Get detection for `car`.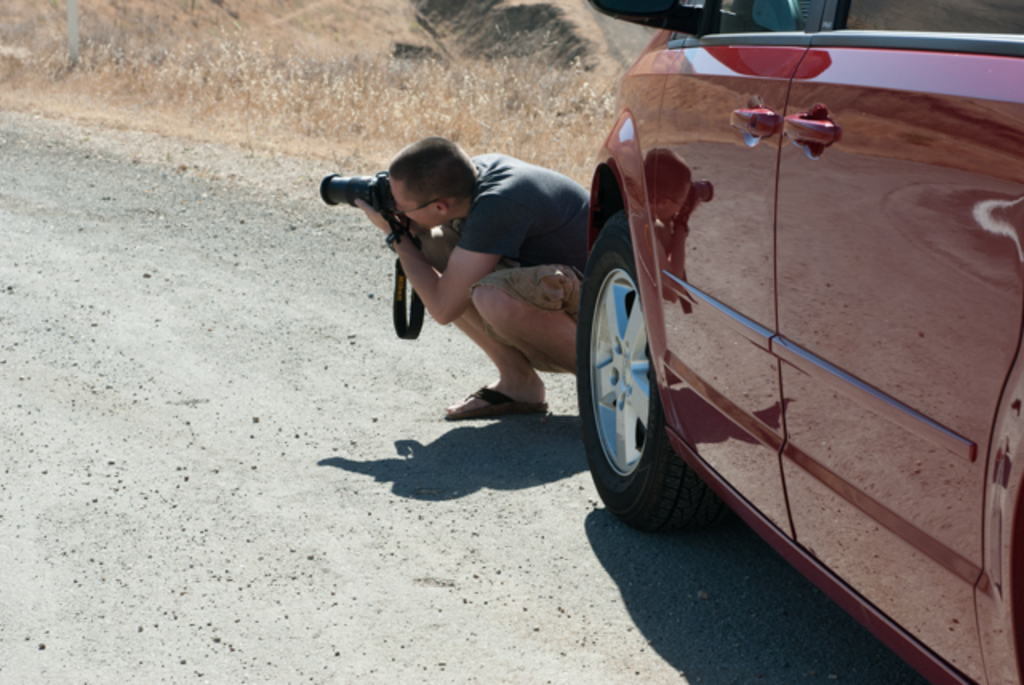
Detection: left=520, top=14, right=995, bottom=664.
